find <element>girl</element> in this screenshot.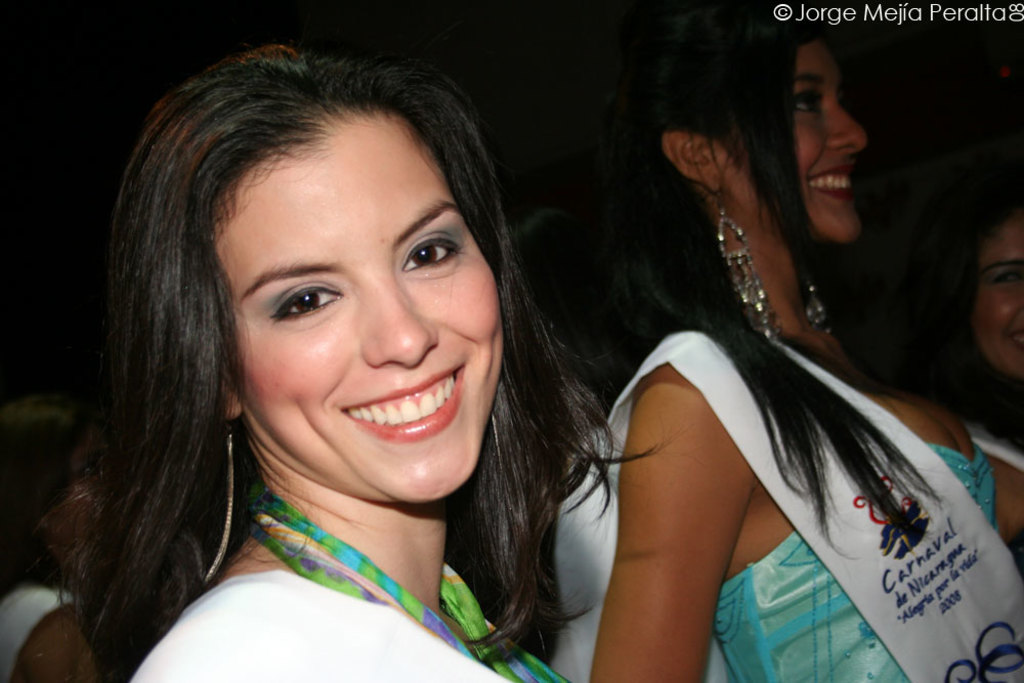
The bounding box for <element>girl</element> is [34,70,654,682].
